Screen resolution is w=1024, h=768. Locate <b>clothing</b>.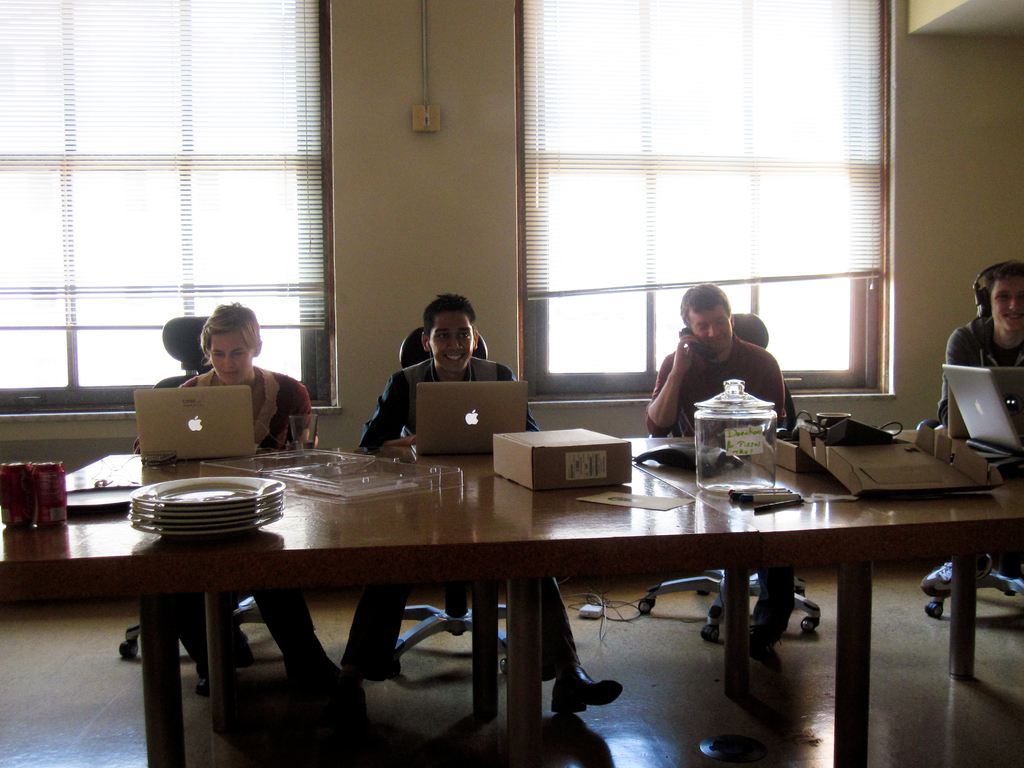
bbox(913, 302, 1023, 664).
